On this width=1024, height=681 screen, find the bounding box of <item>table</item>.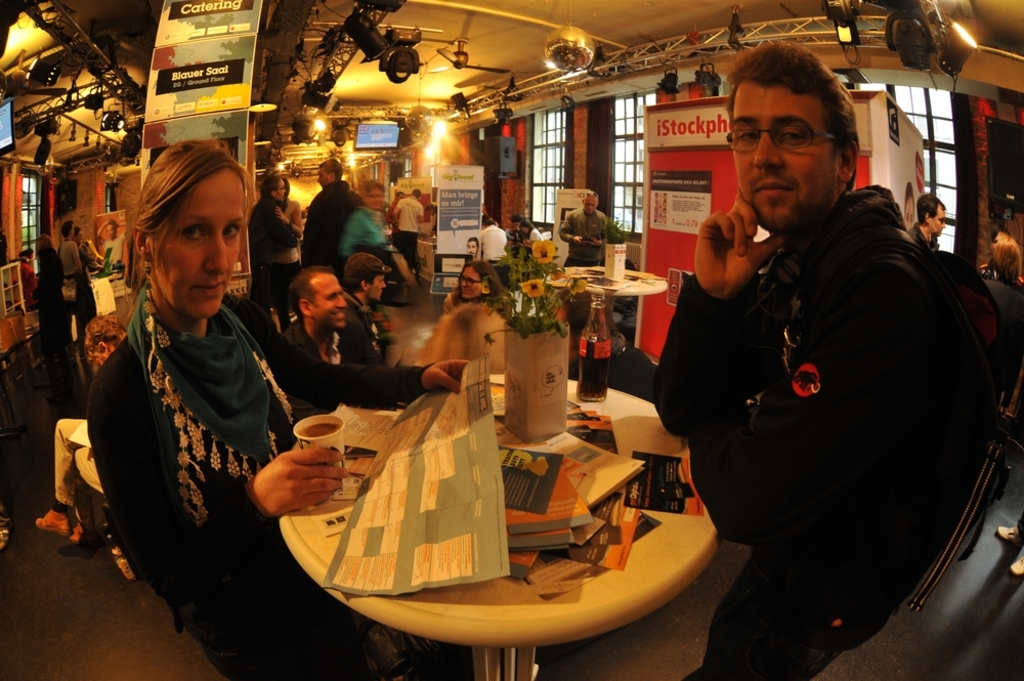
Bounding box: rect(543, 264, 667, 304).
